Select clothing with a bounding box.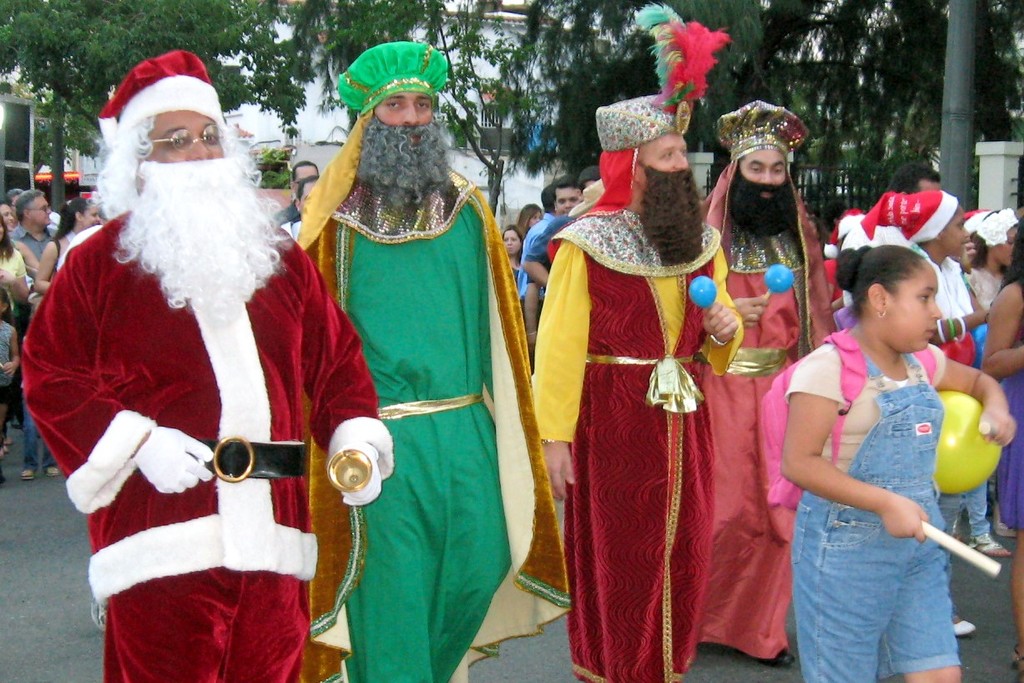
region(0, 318, 19, 344).
